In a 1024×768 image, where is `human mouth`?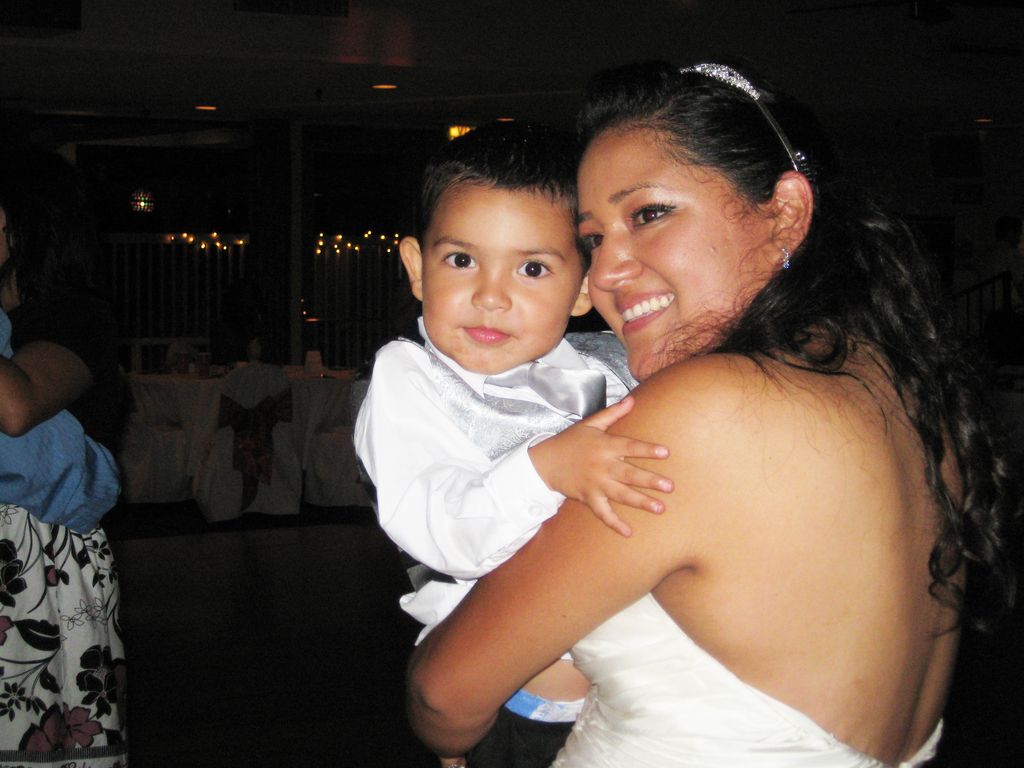
(left=461, top=326, right=511, bottom=342).
